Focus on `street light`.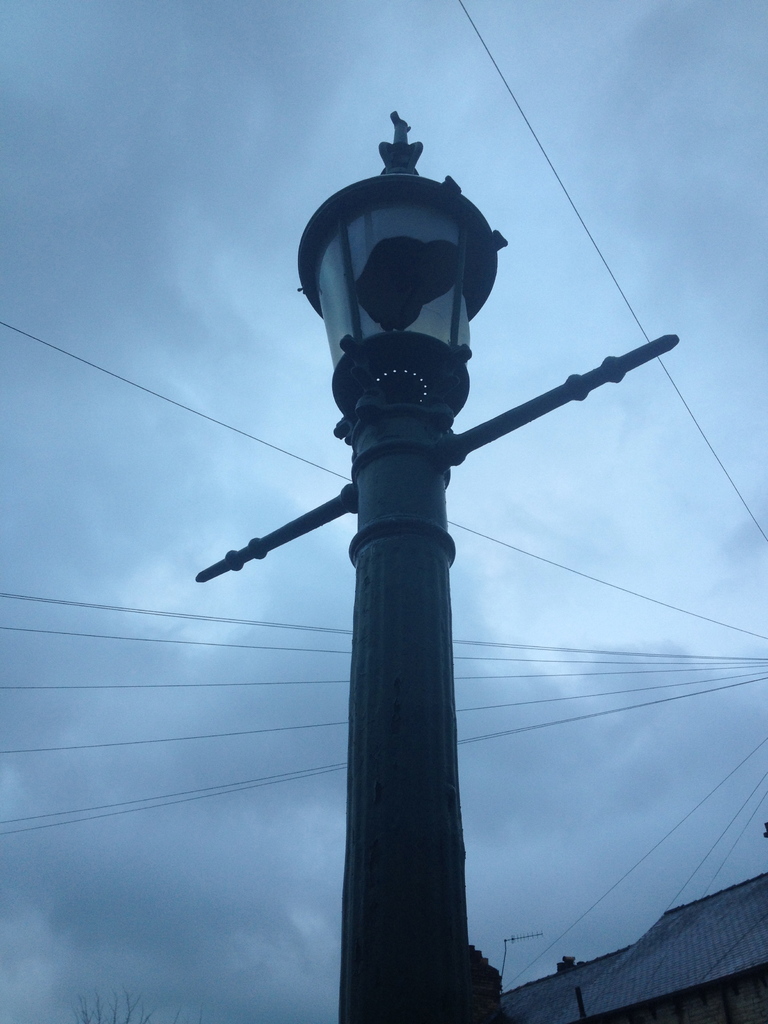
Focused at 172 169 615 1023.
